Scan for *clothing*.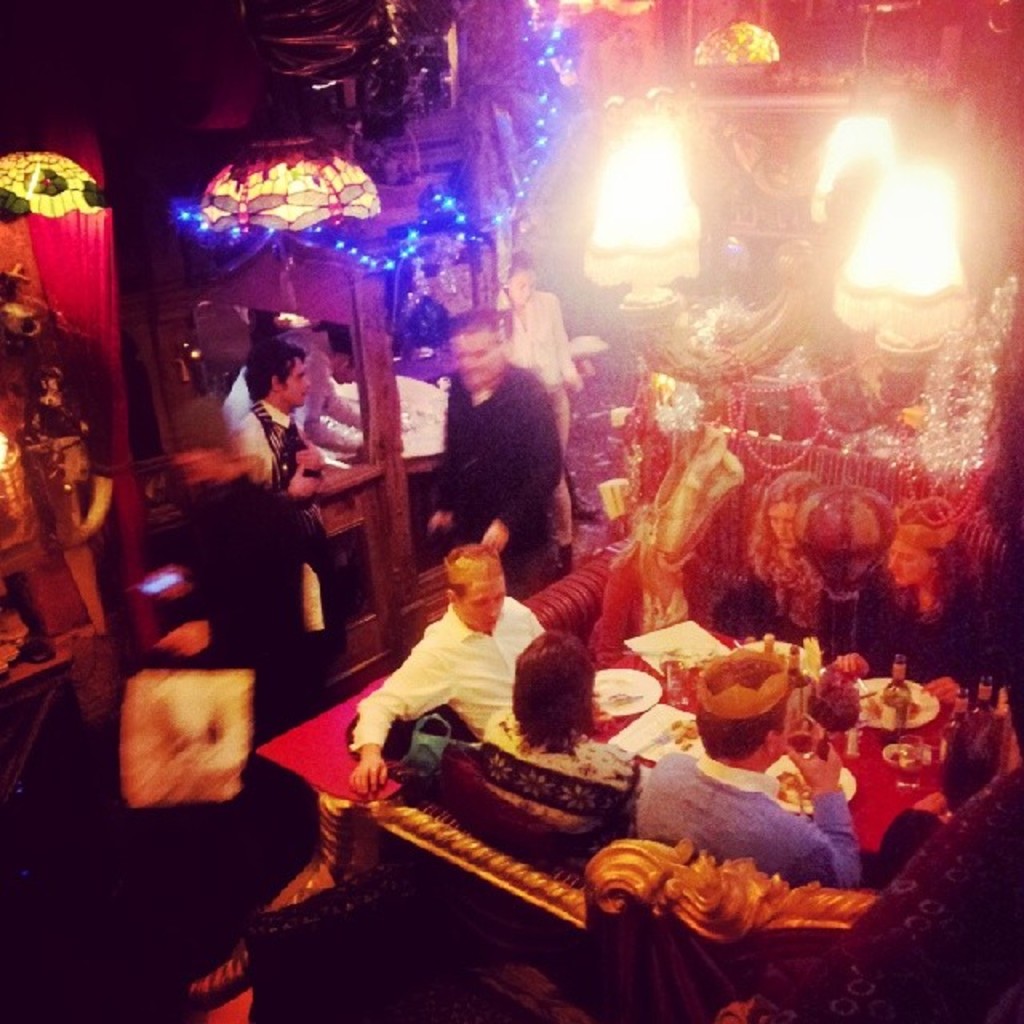
Scan result: bbox(0, 330, 131, 666).
